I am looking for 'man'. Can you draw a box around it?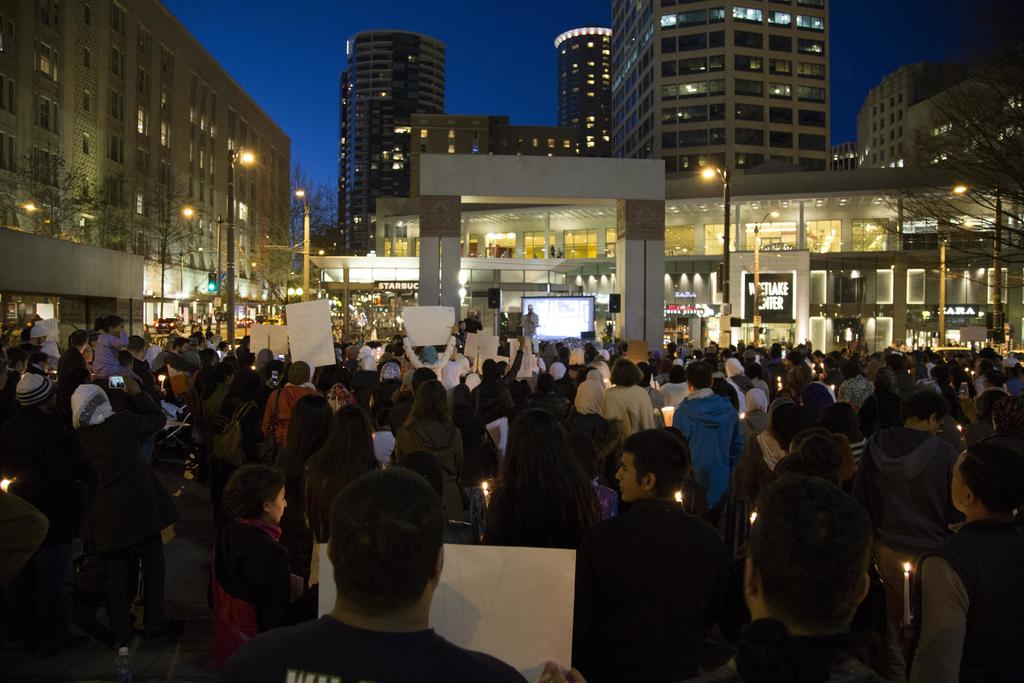
Sure, the bounding box is bbox(68, 376, 172, 619).
